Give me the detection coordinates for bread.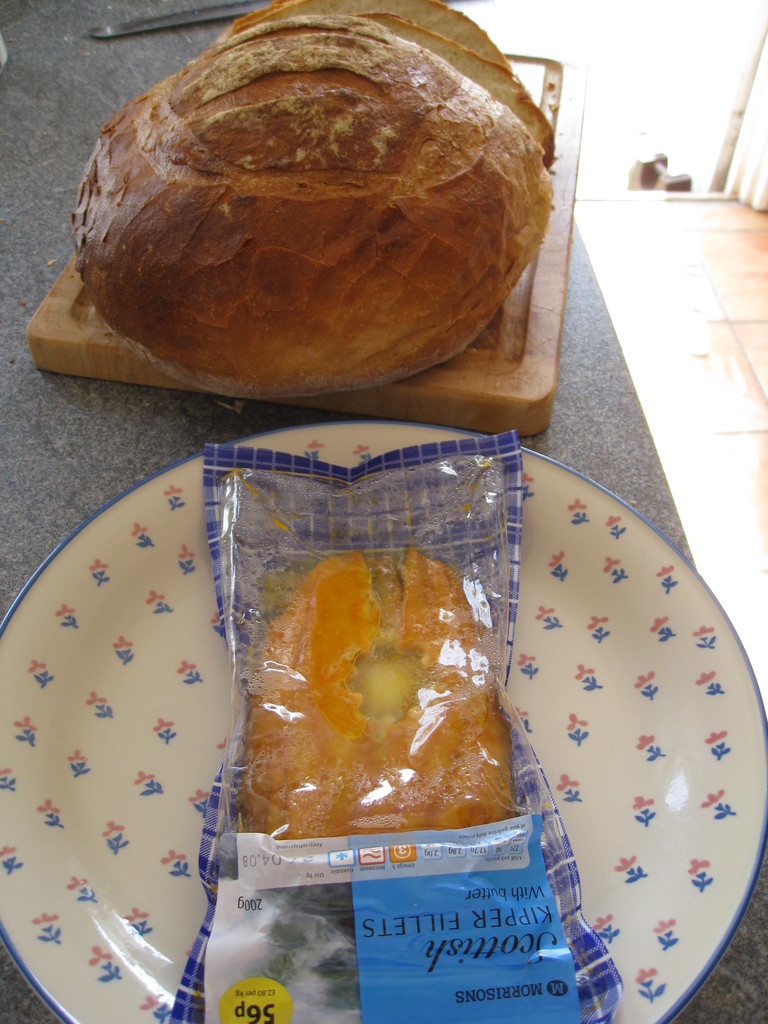
64 14 541 396.
